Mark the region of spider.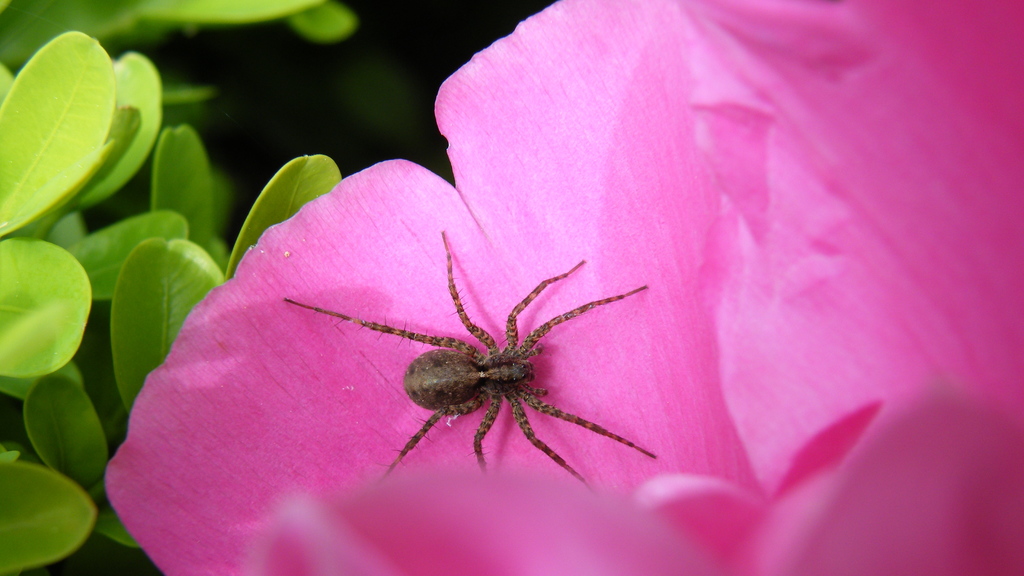
Region: bbox=[279, 226, 657, 500].
